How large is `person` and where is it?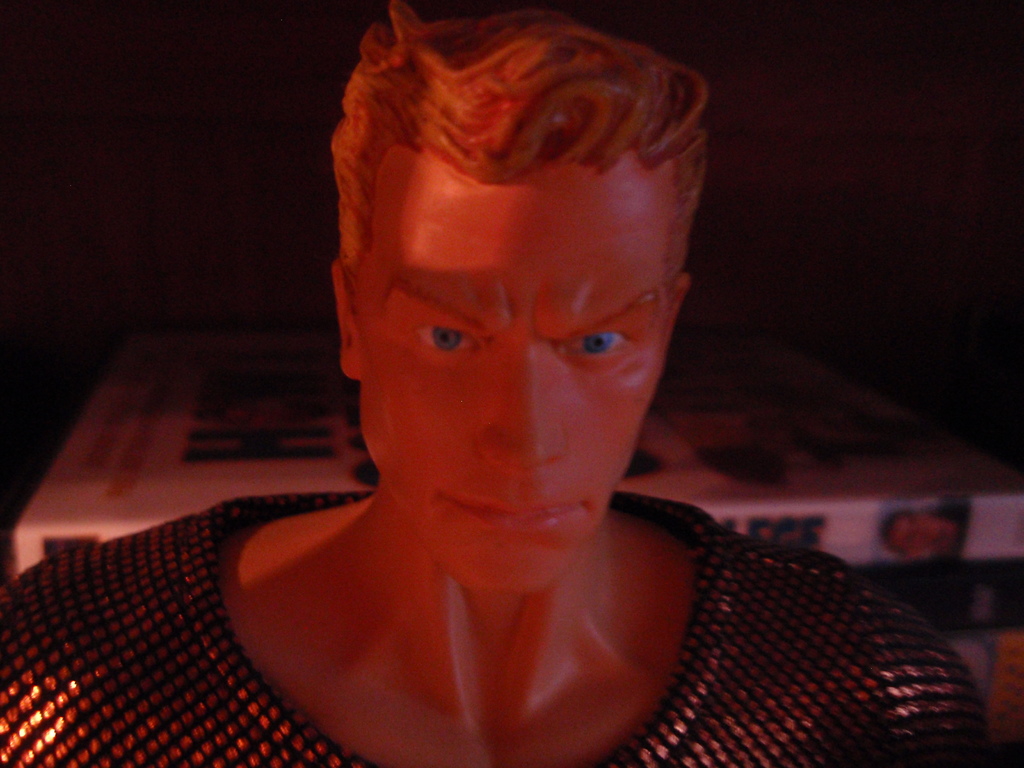
Bounding box: [left=63, top=10, right=904, bottom=765].
